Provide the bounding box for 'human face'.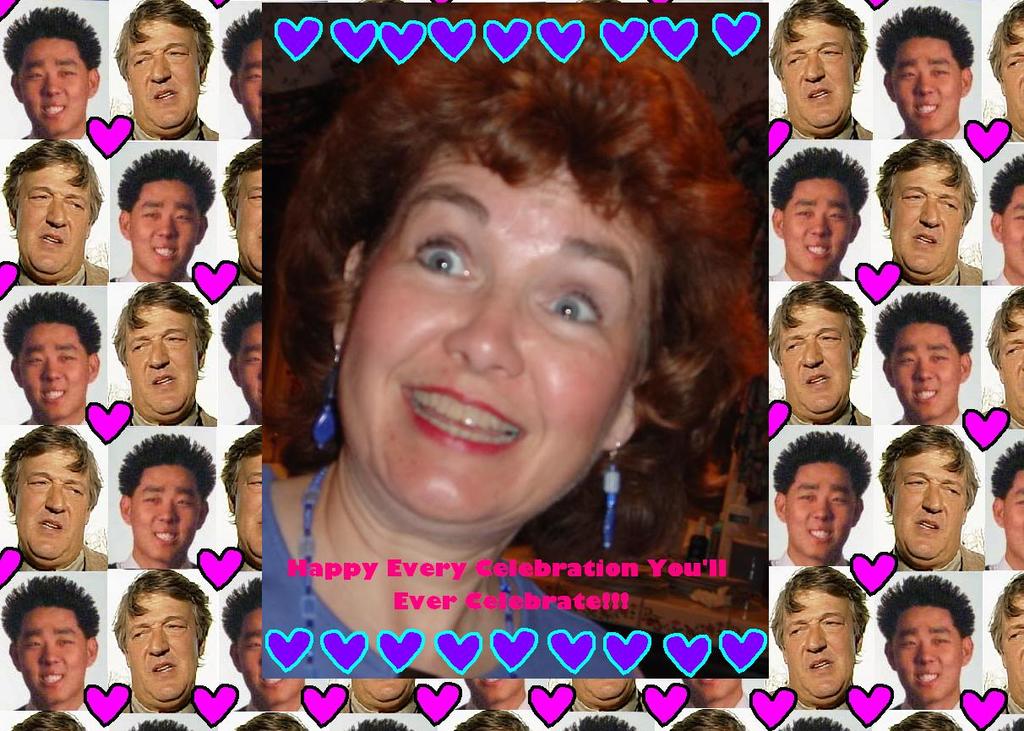
l=778, t=301, r=853, b=412.
